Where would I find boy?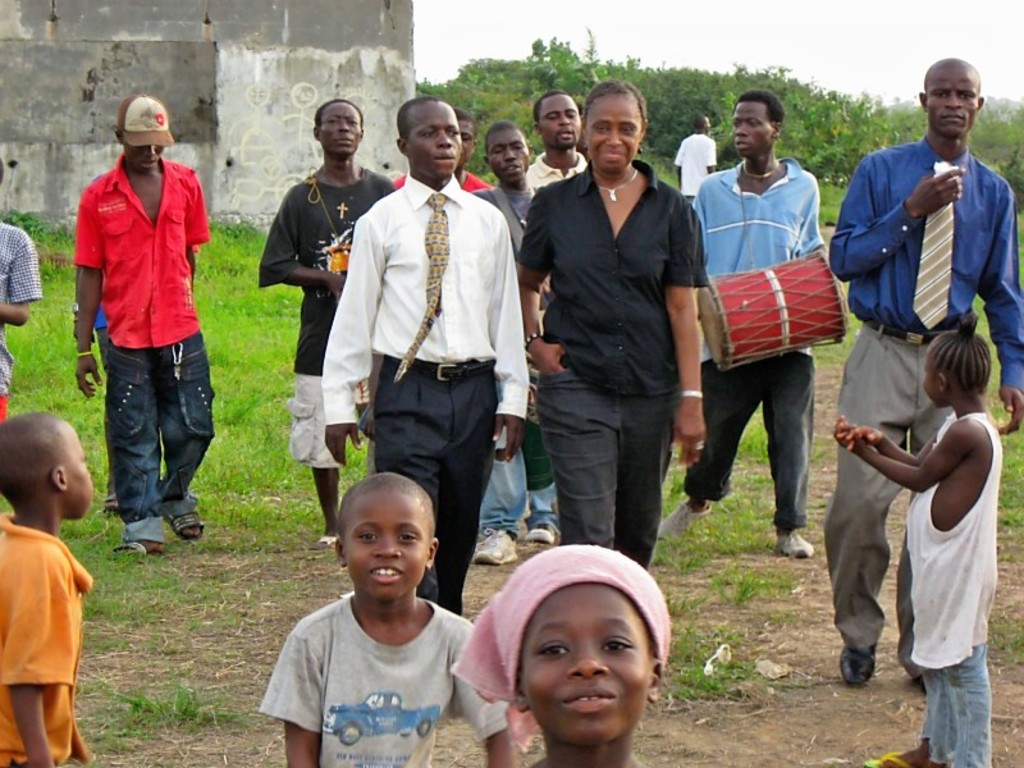
At [x1=253, y1=468, x2=524, y2=767].
